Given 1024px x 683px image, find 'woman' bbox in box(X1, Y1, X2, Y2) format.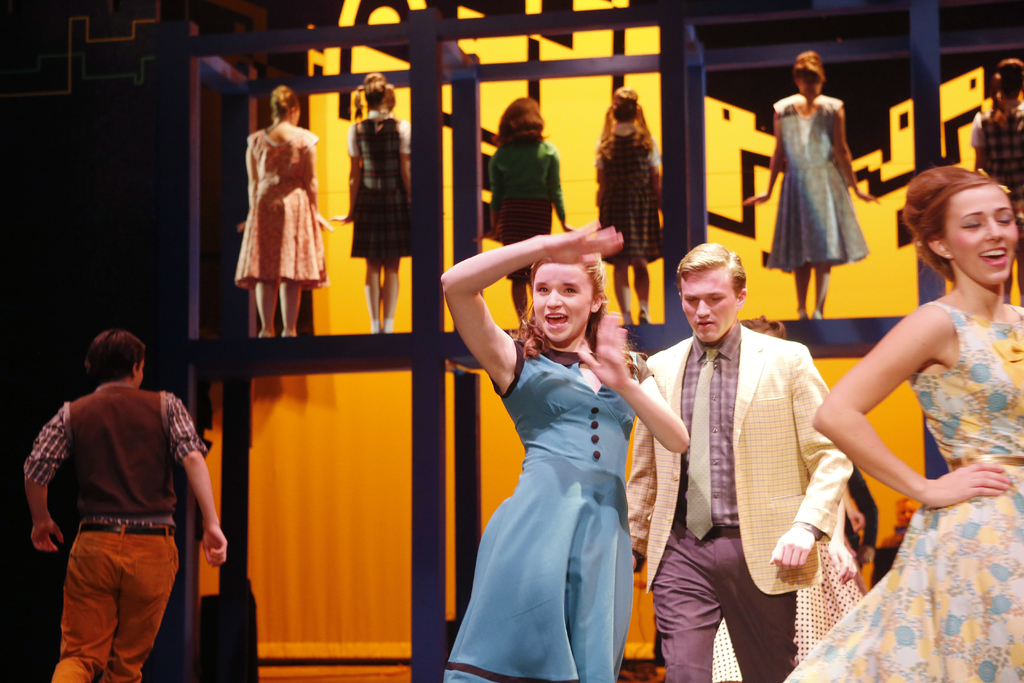
box(484, 95, 570, 327).
